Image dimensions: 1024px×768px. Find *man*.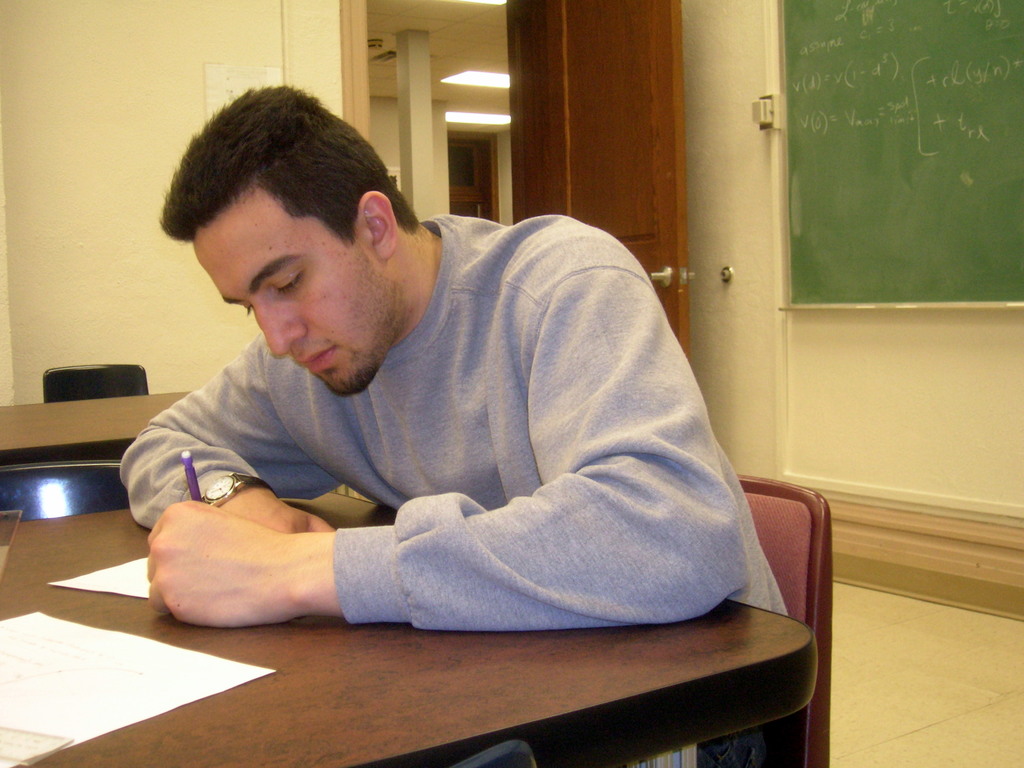
{"x1": 72, "y1": 98, "x2": 822, "y2": 698}.
